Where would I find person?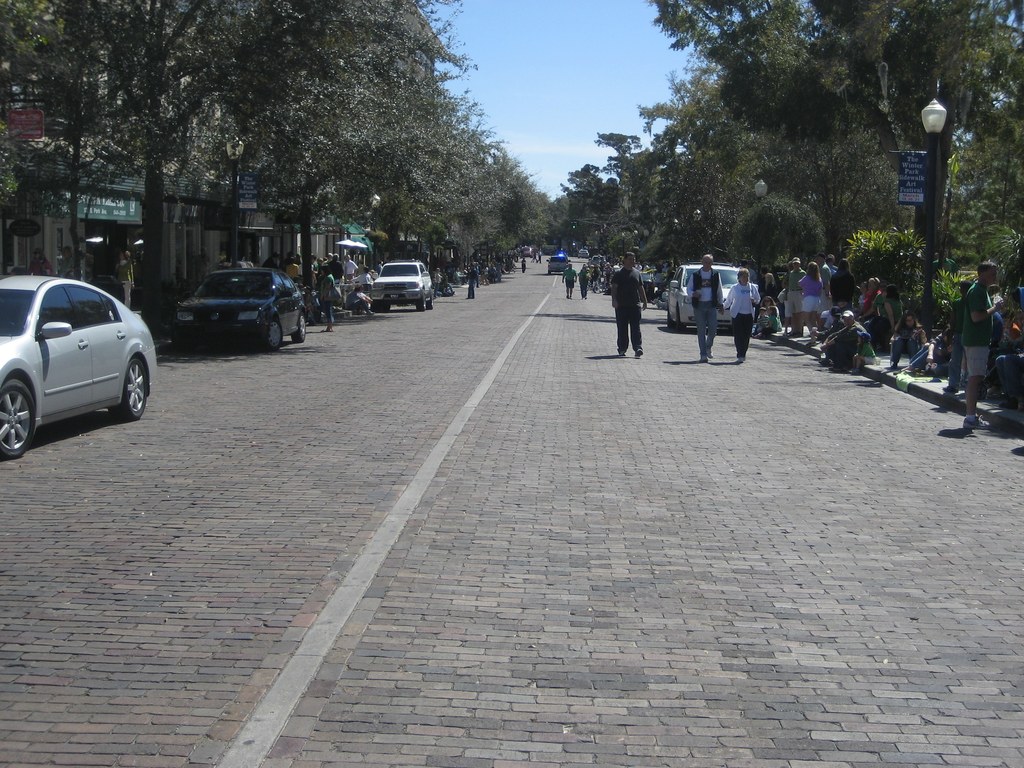
At left=756, top=305, right=776, bottom=339.
